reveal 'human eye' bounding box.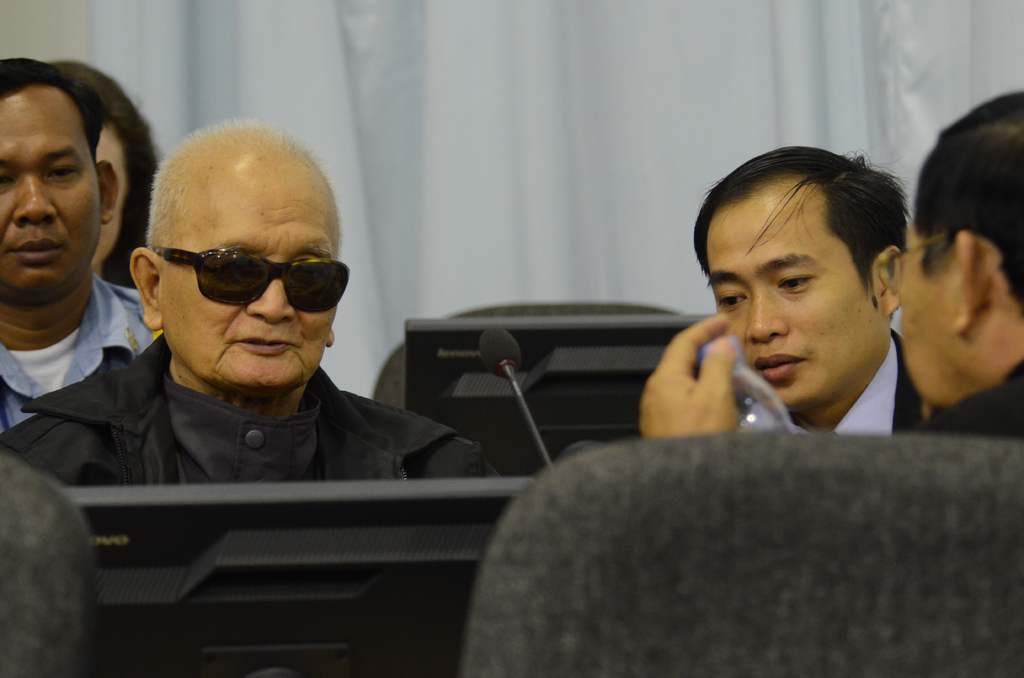
Revealed: [x1=0, y1=170, x2=17, y2=186].
